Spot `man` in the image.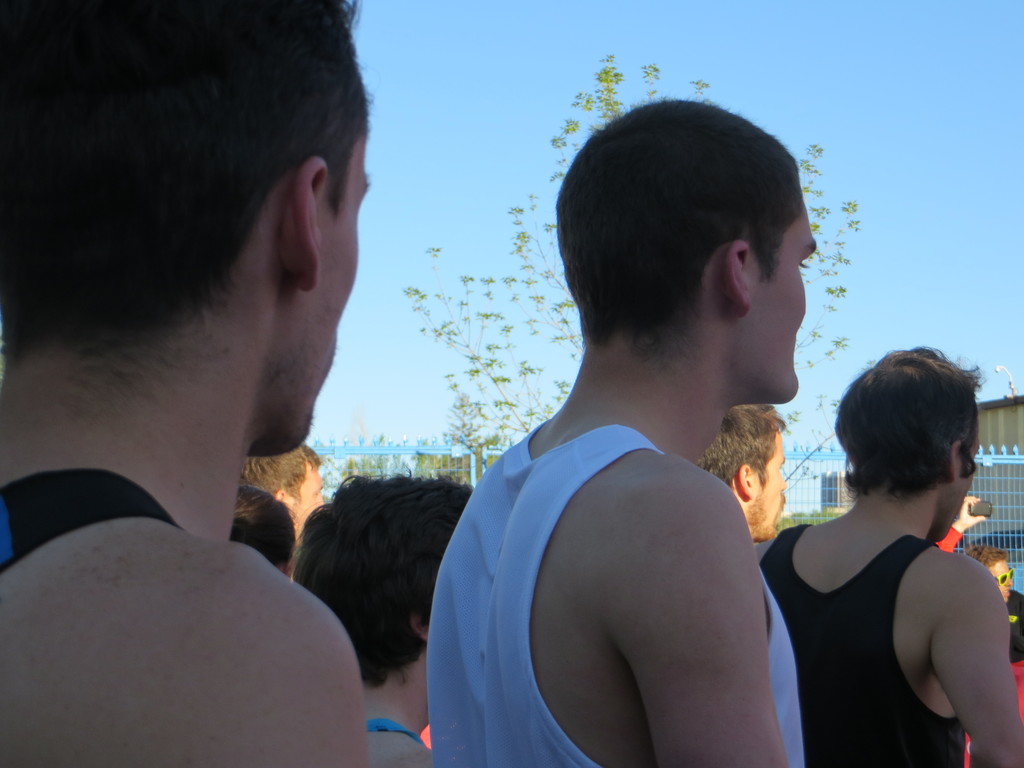
`man` found at [934,492,987,552].
